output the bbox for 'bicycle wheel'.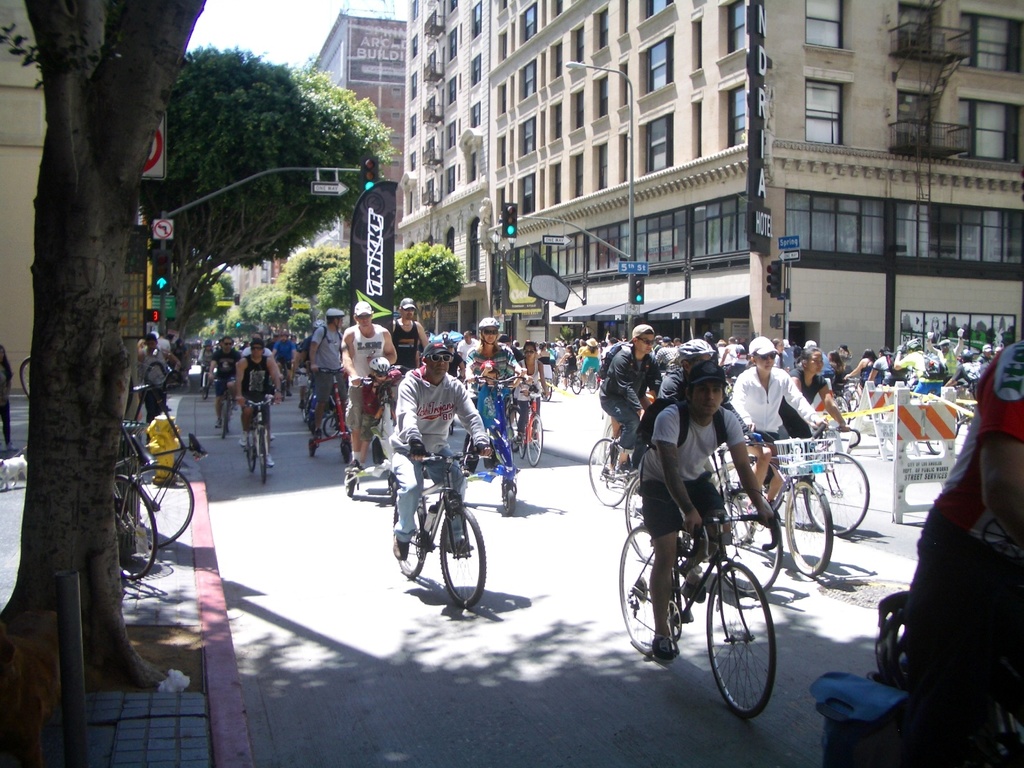
[299,388,312,427].
